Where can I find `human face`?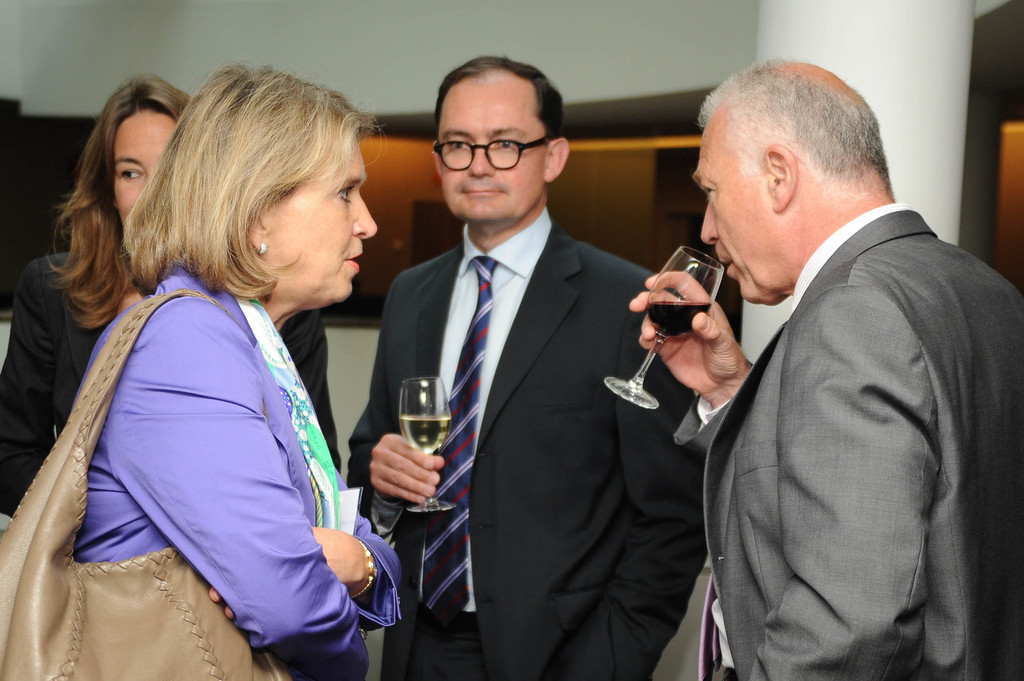
You can find it at [x1=699, y1=123, x2=764, y2=313].
